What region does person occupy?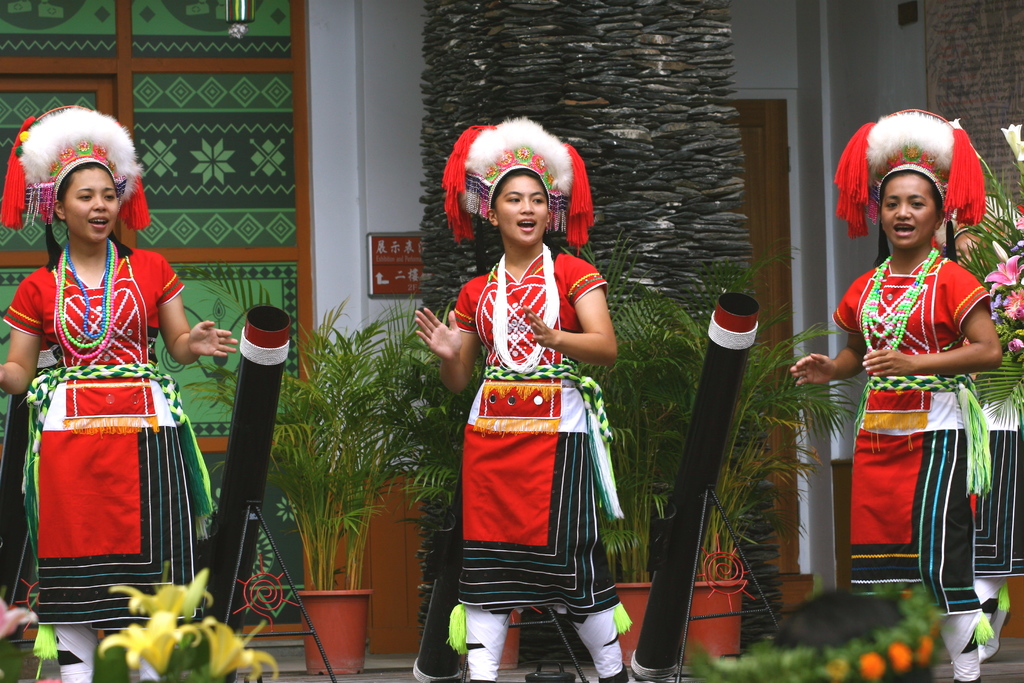
(820,134,1002,647).
